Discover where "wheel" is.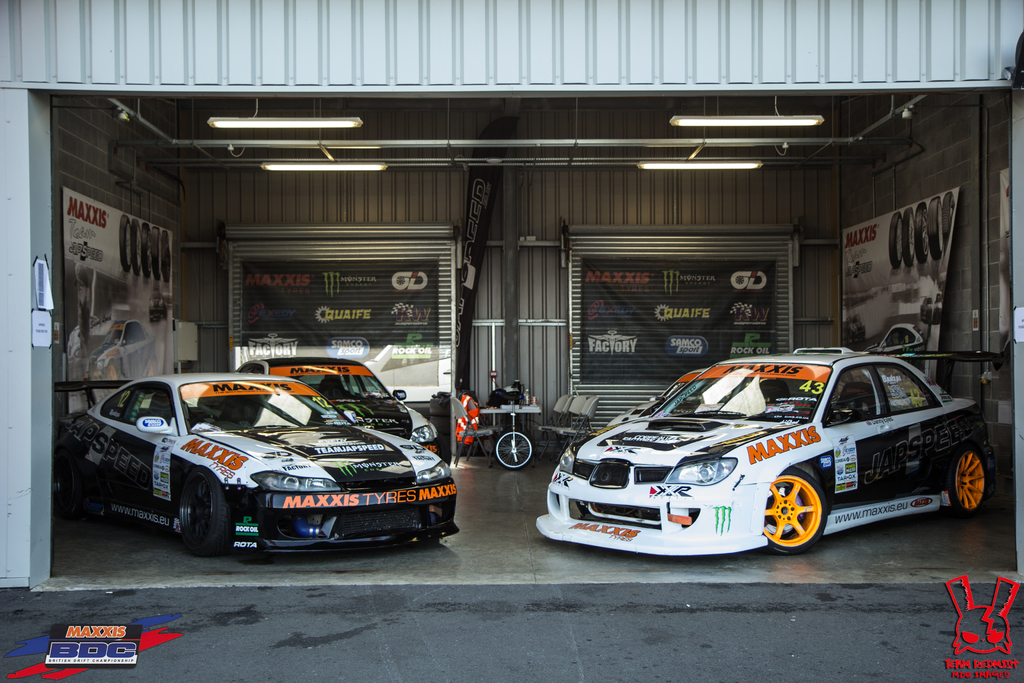
Discovered at x1=900, y1=206, x2=918, y2=267.
